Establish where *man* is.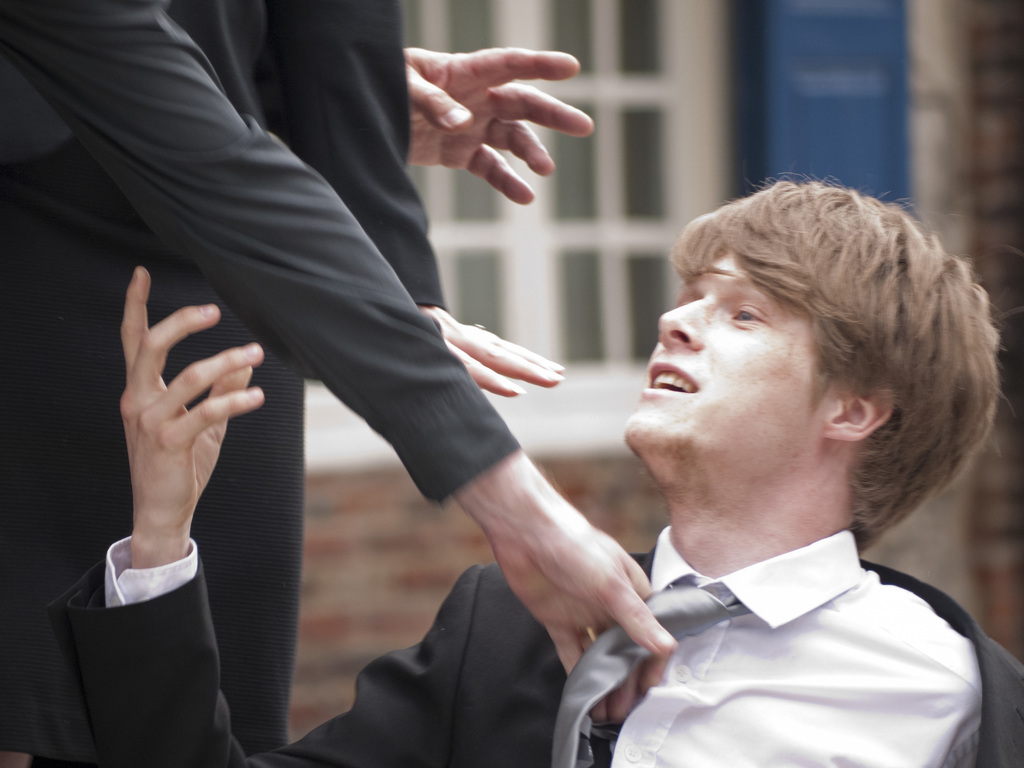
Established at left=0, top=0, right=673, bottom=767.
